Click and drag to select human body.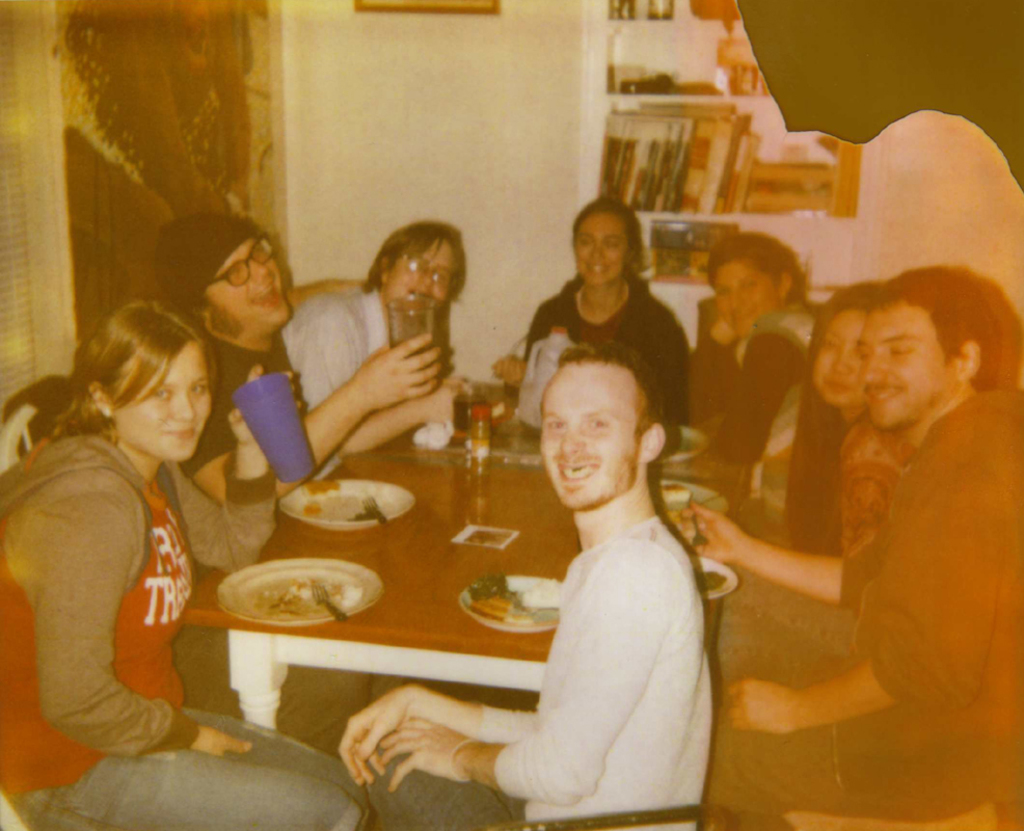
Selection: {"x1": 0, "y1": 278, "x2": 369, "y2": 823}.
